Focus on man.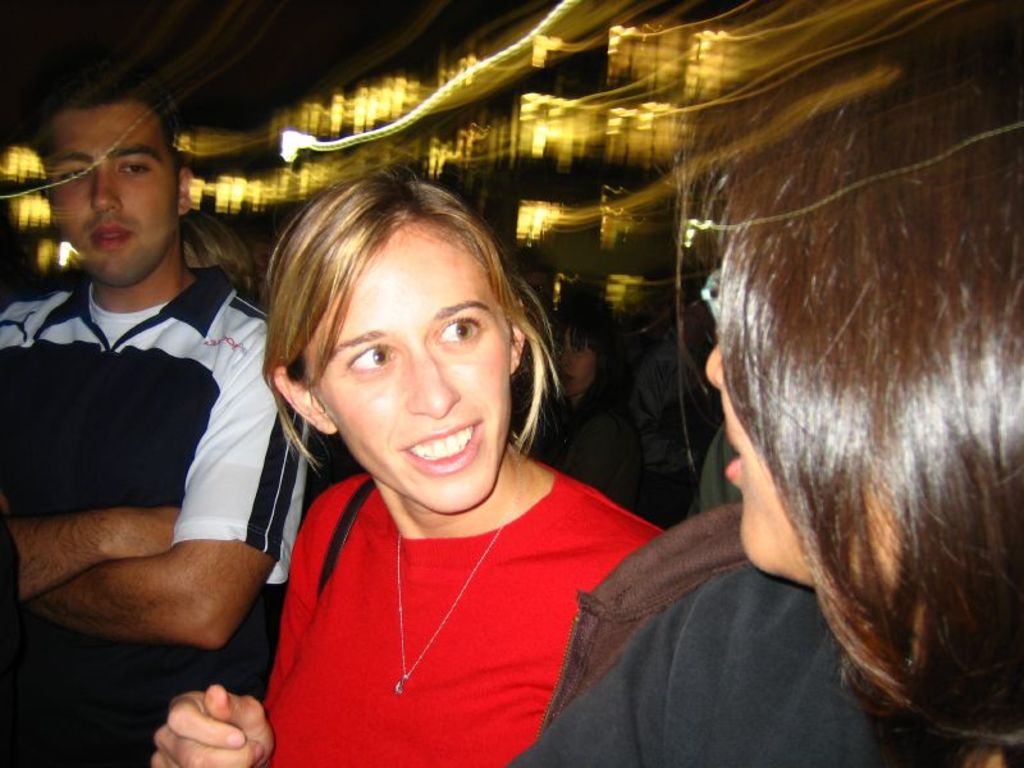
Focused at x1=0, y1=88, x2=297, y2=708.
